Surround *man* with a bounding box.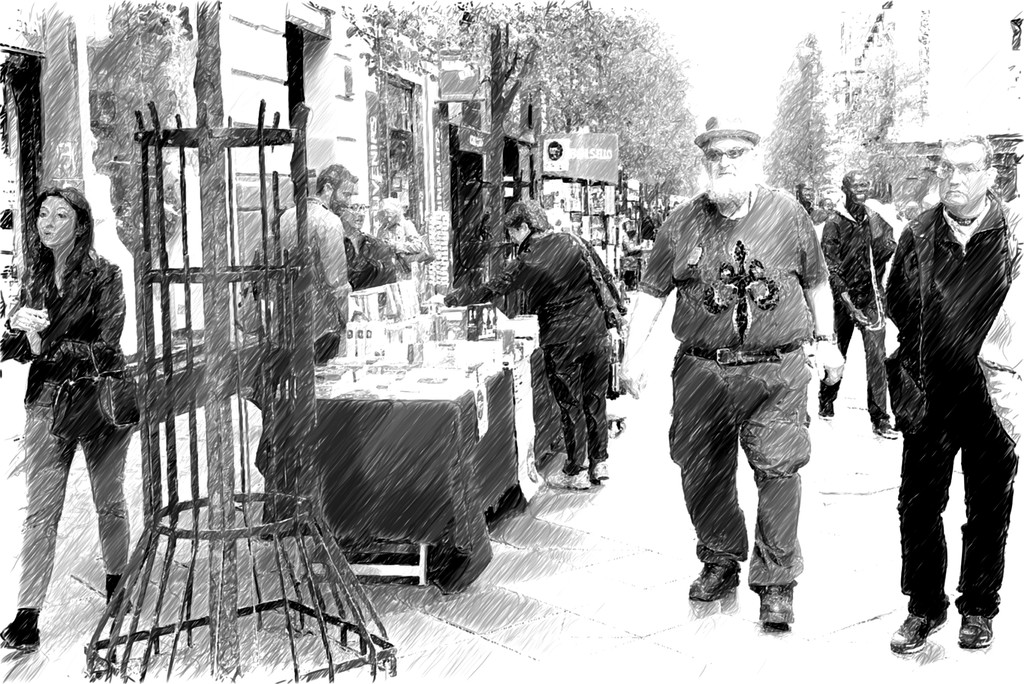
bbox=[374, 199, 426, 276].
